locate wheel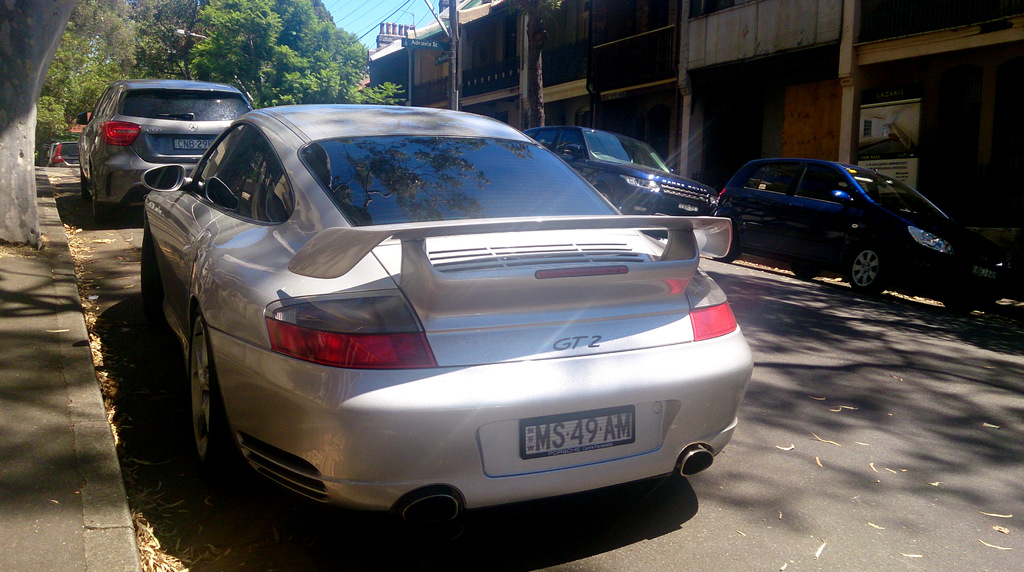
region(595, 182, 617, 207)
